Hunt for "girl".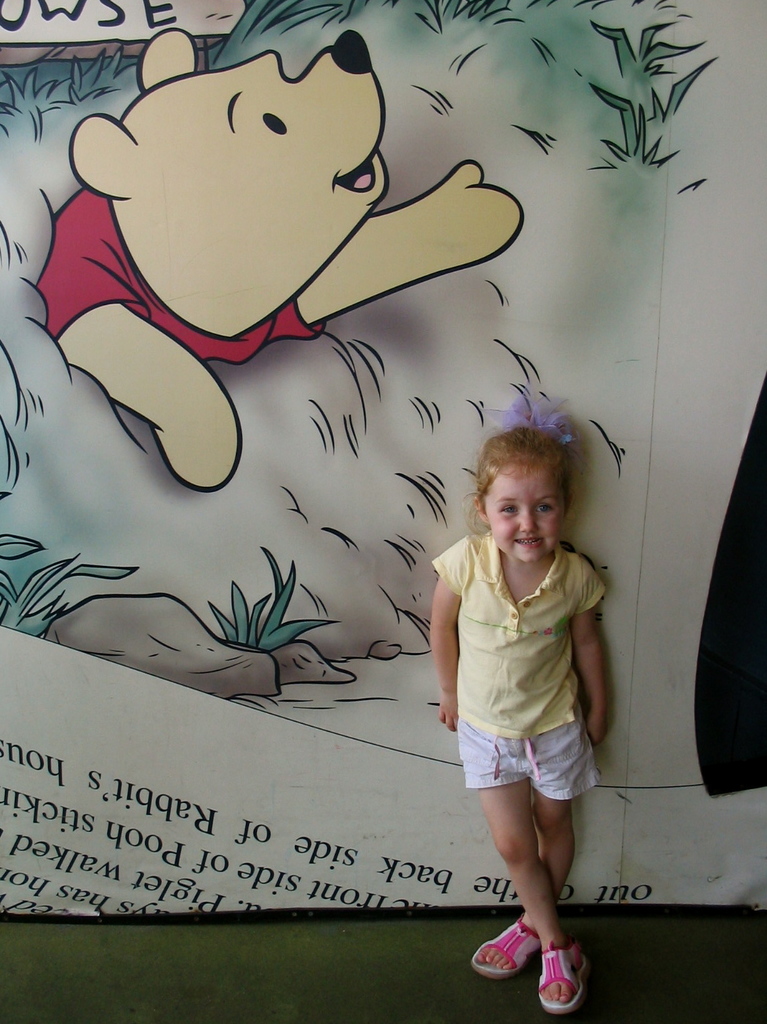
Hunted down at <box>427,382,604,1022</box>.
